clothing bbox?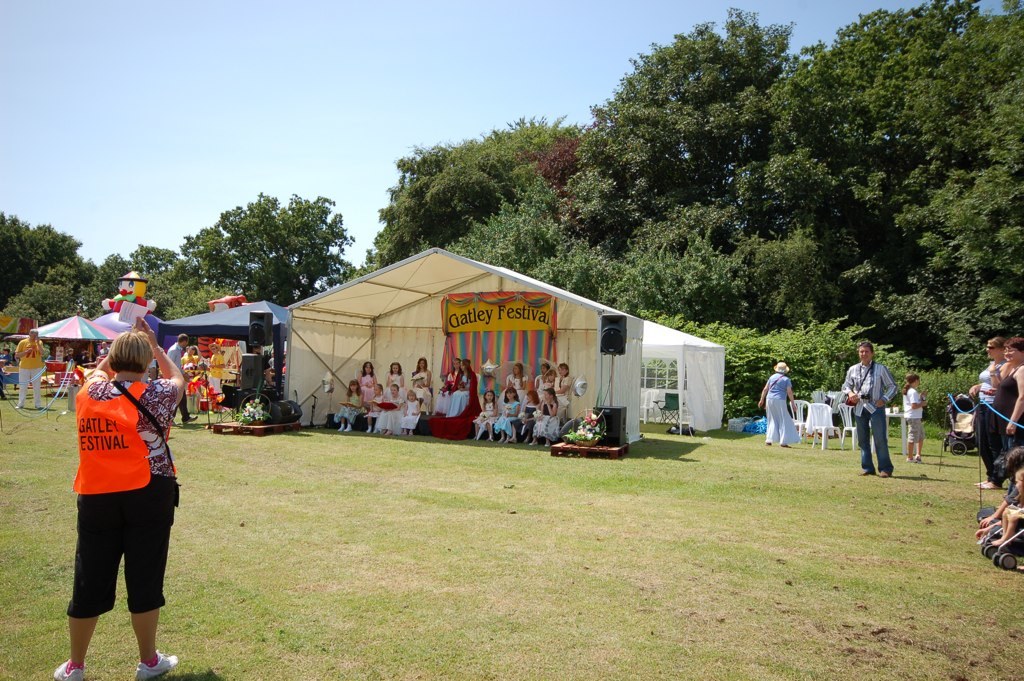
[x1=376, y1=392, x2=407, y2=435]
